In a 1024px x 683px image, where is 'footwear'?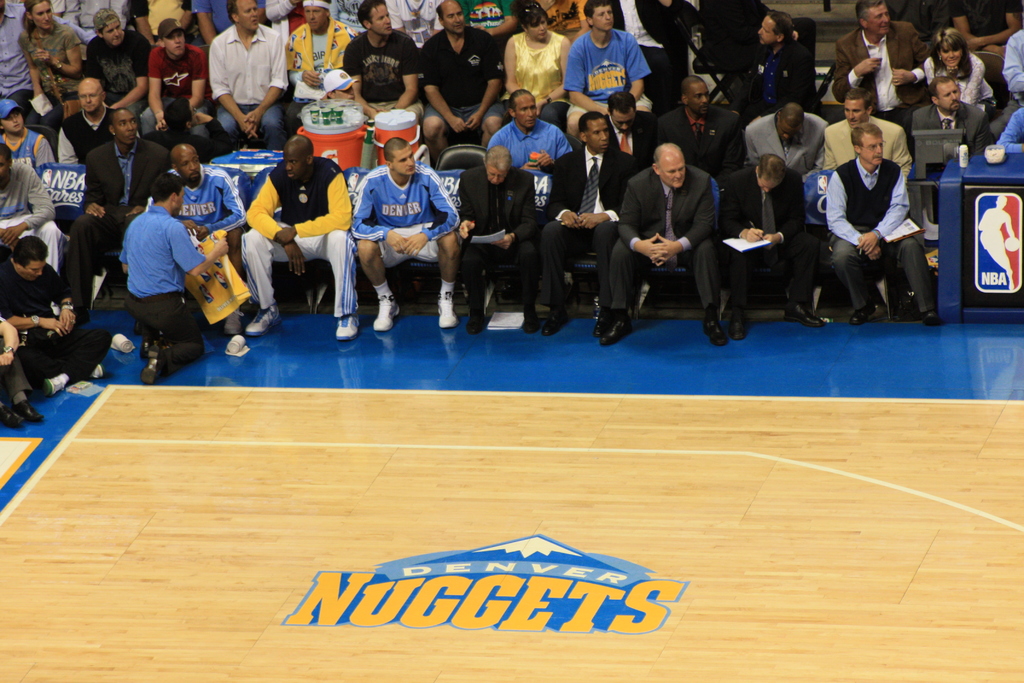
box(339, 311, 366, 339).
